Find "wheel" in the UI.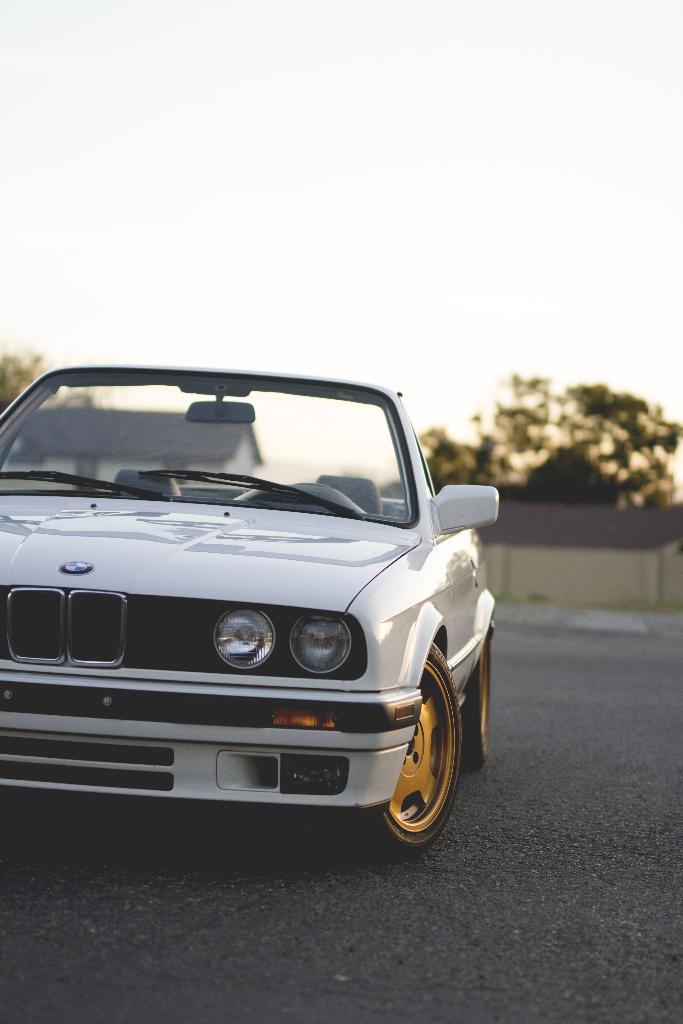
UI element at [x1=366, y1=636, x2=473, y2=853].
